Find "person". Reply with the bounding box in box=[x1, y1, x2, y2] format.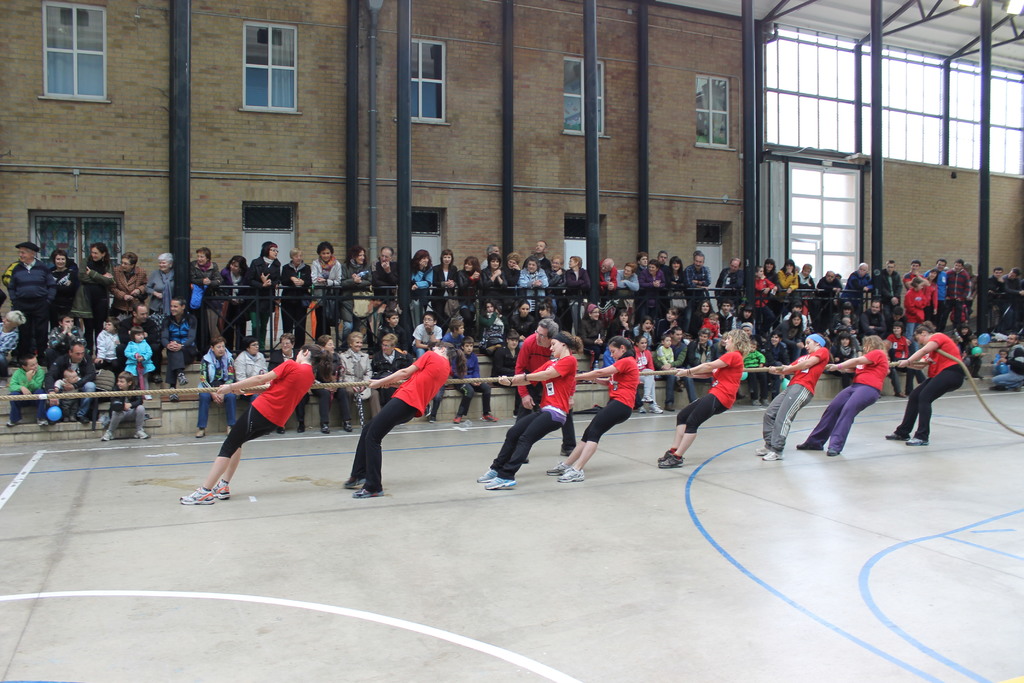
box=[754, 331, 833, 461].
